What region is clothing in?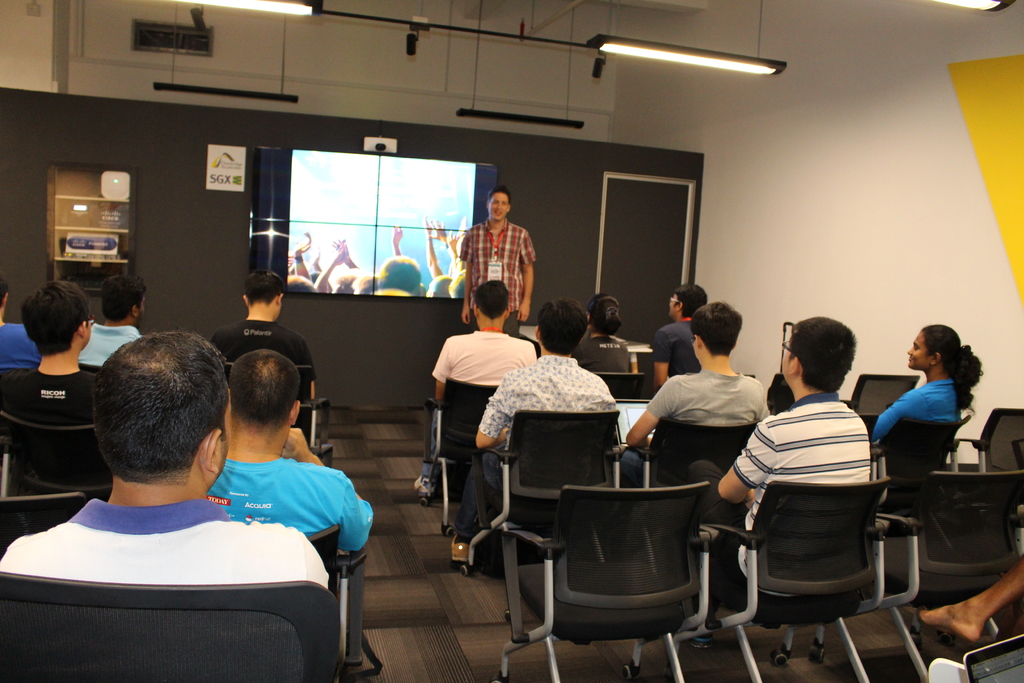
621, 372, 769, 484.
